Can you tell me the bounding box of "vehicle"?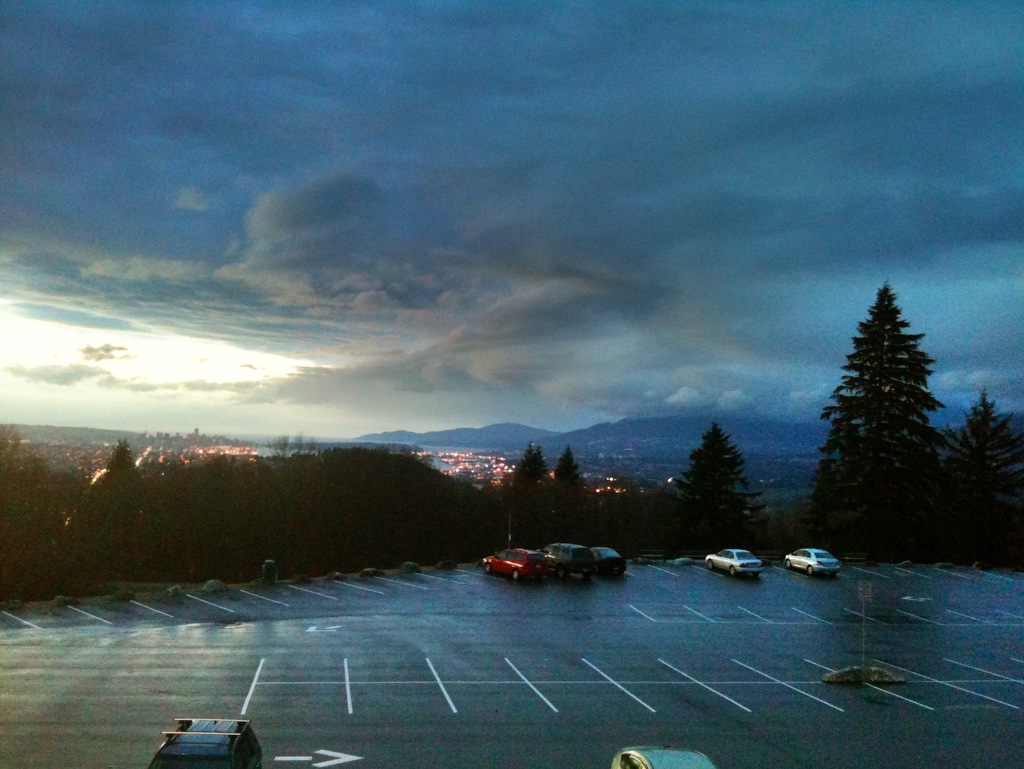
left=535, top=539, right=588, bottom=583.
